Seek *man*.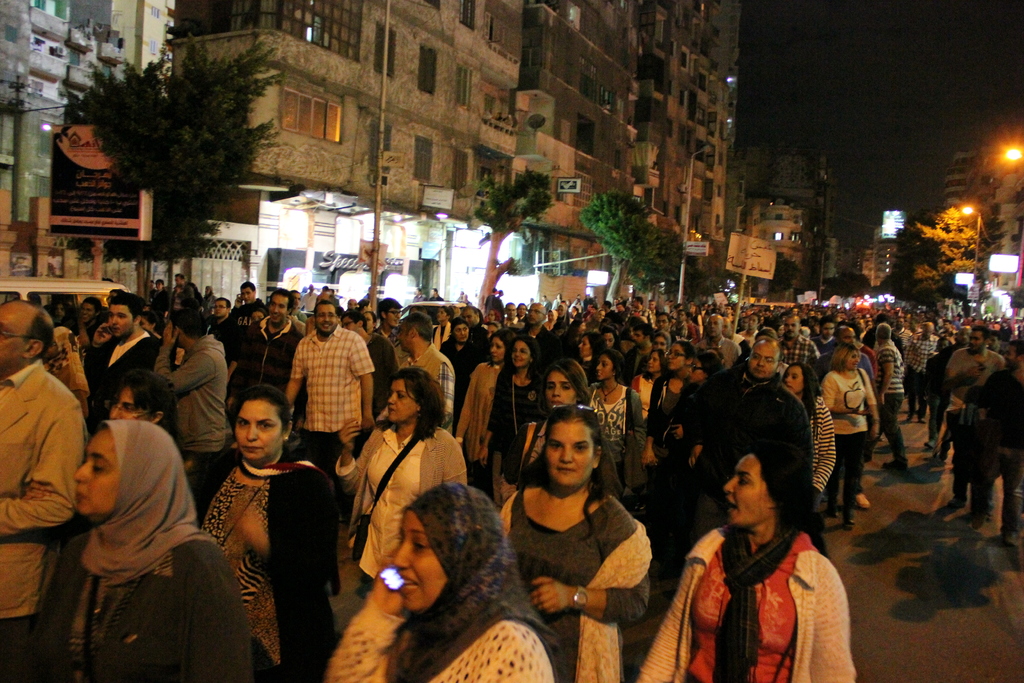
651,313,669,334.
